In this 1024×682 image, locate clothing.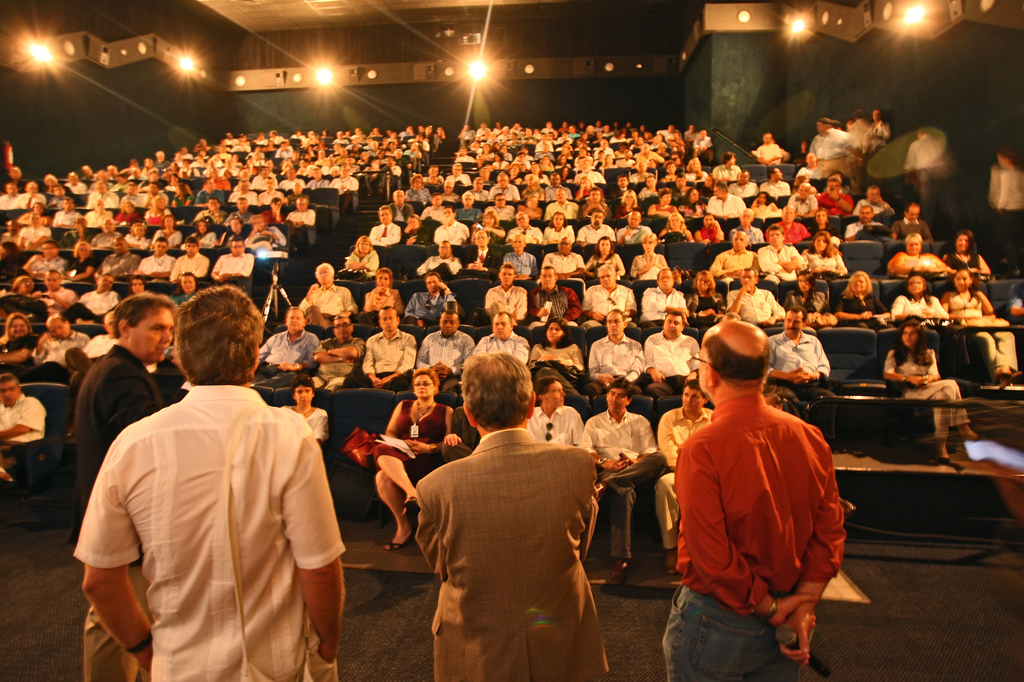
Bounding box: [0,331,38,377].
